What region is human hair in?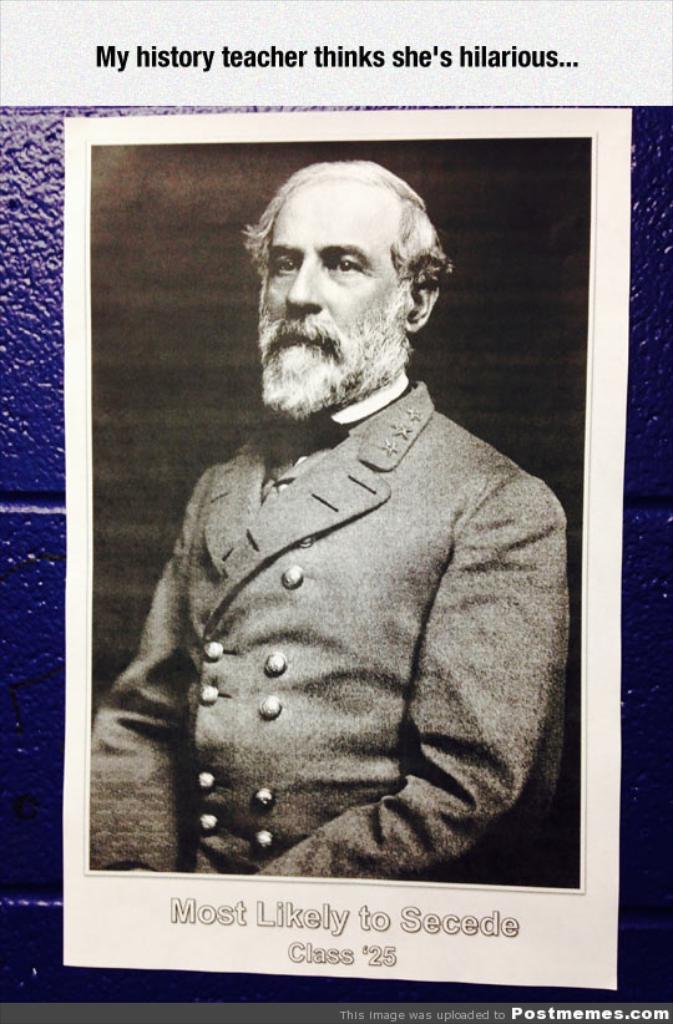
x1=244, y1=163, x2=456, y2=308.
